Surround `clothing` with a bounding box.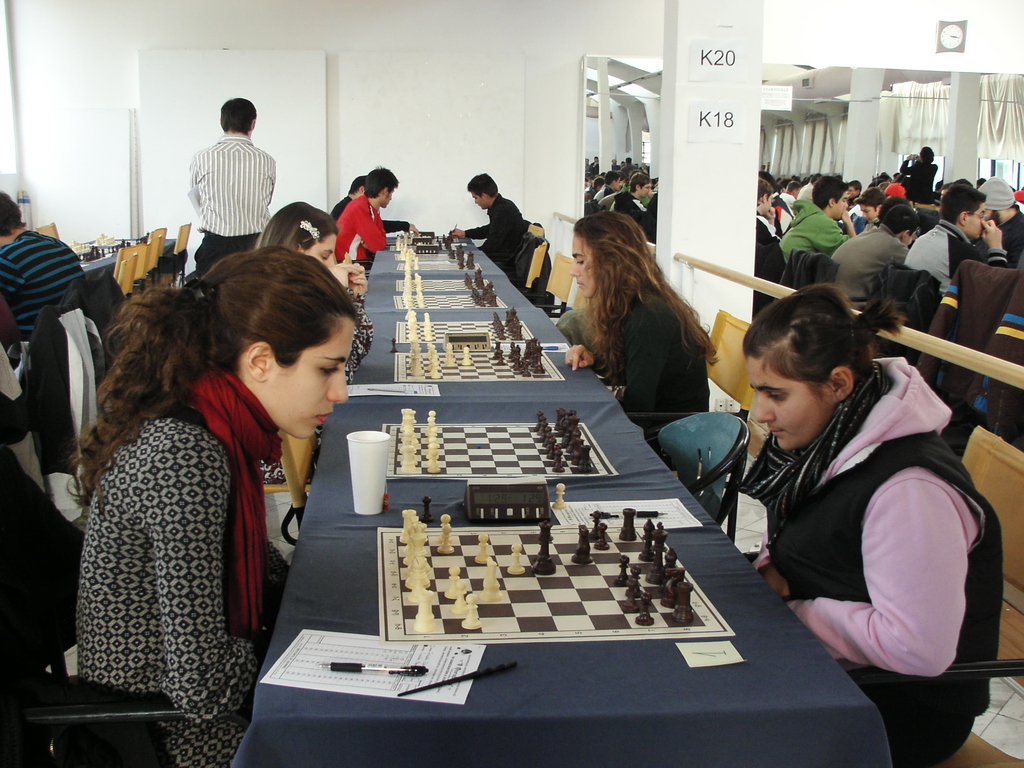
x1=616, y1=191, x2=649, y2=237.
